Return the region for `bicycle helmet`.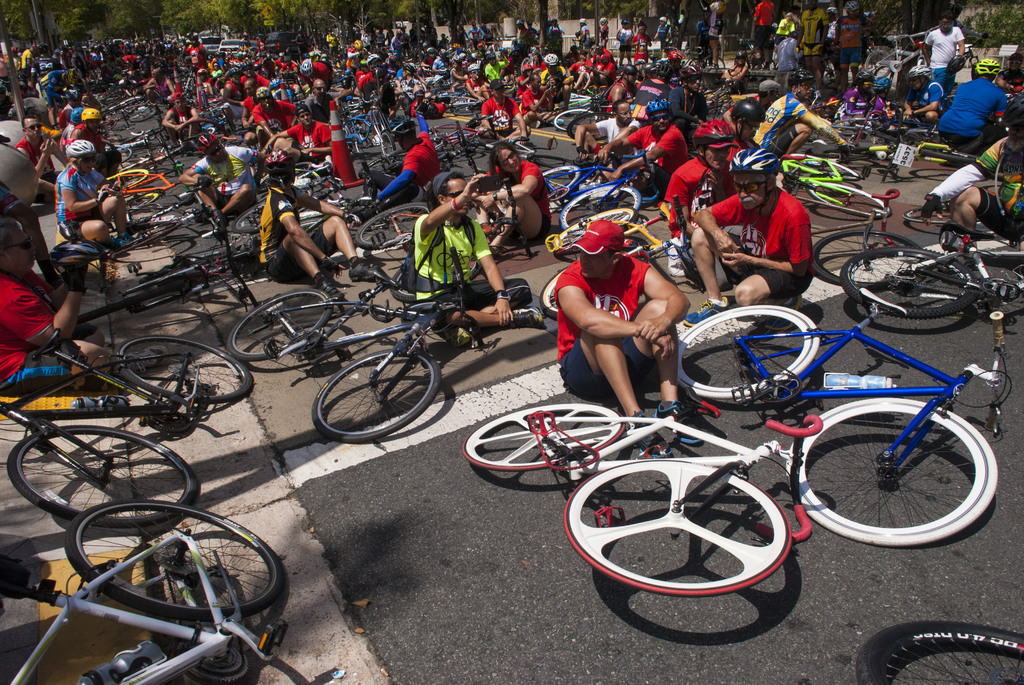
<bbox>576, 17, 586, 26</bbox>.
